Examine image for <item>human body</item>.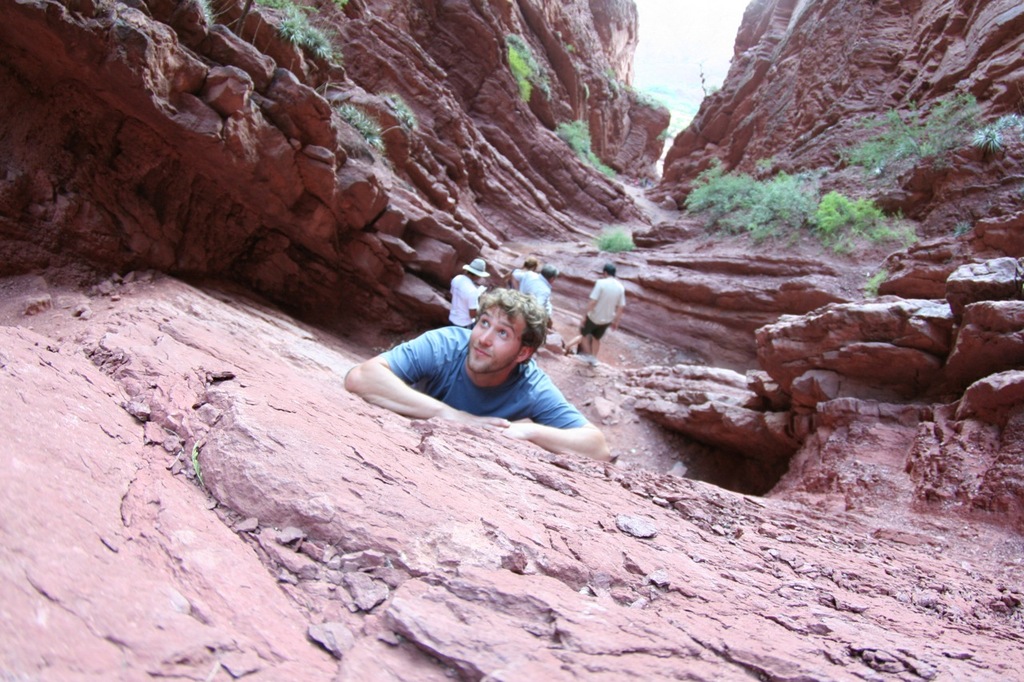
Examination result: <bbox>579, 274, 626, 353</bbox>.
